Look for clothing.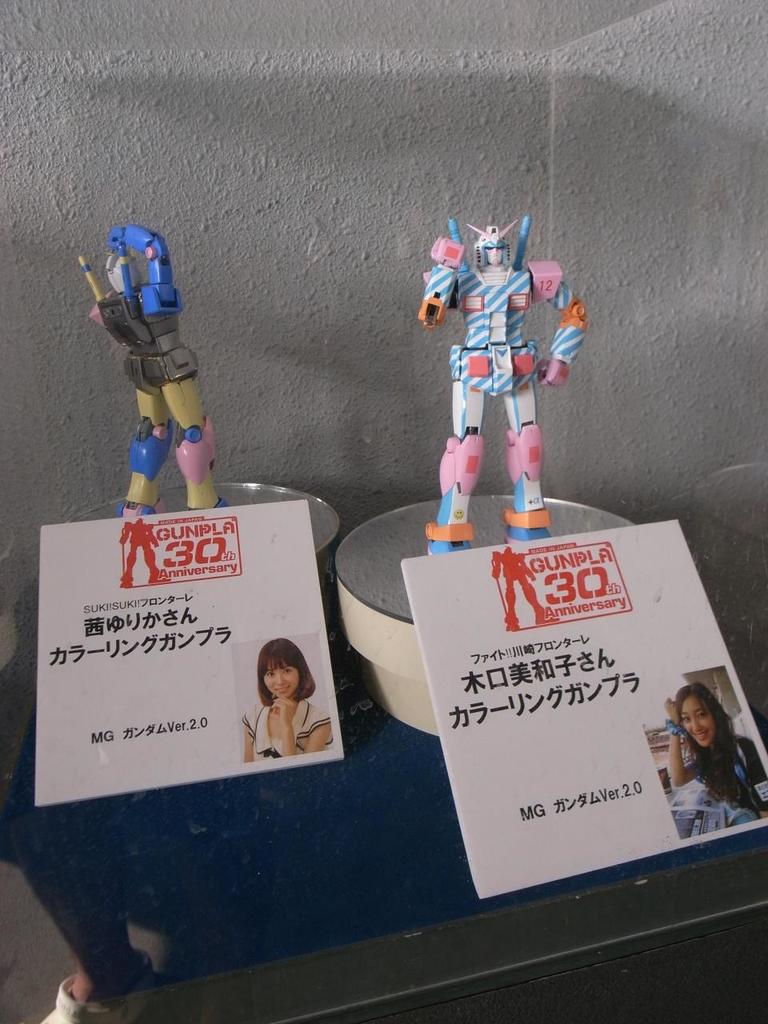
Found: Rect(241, 695, 332, 758).
